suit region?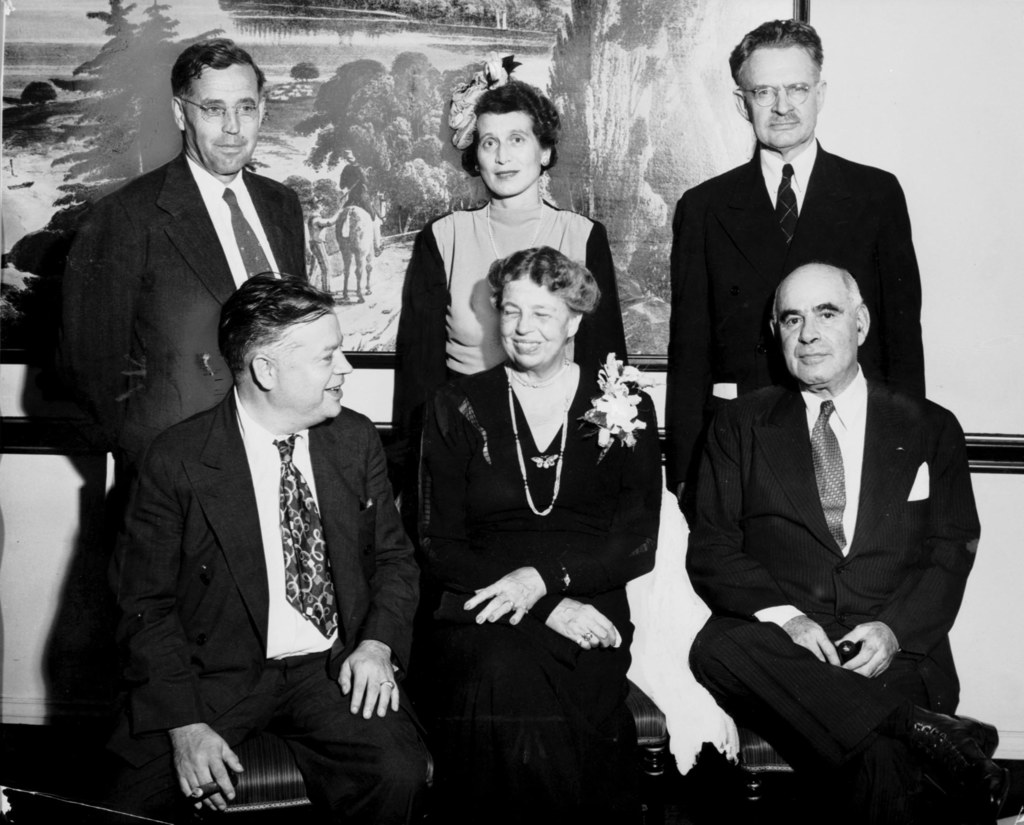
BBox(104, 294, 434, 819)
